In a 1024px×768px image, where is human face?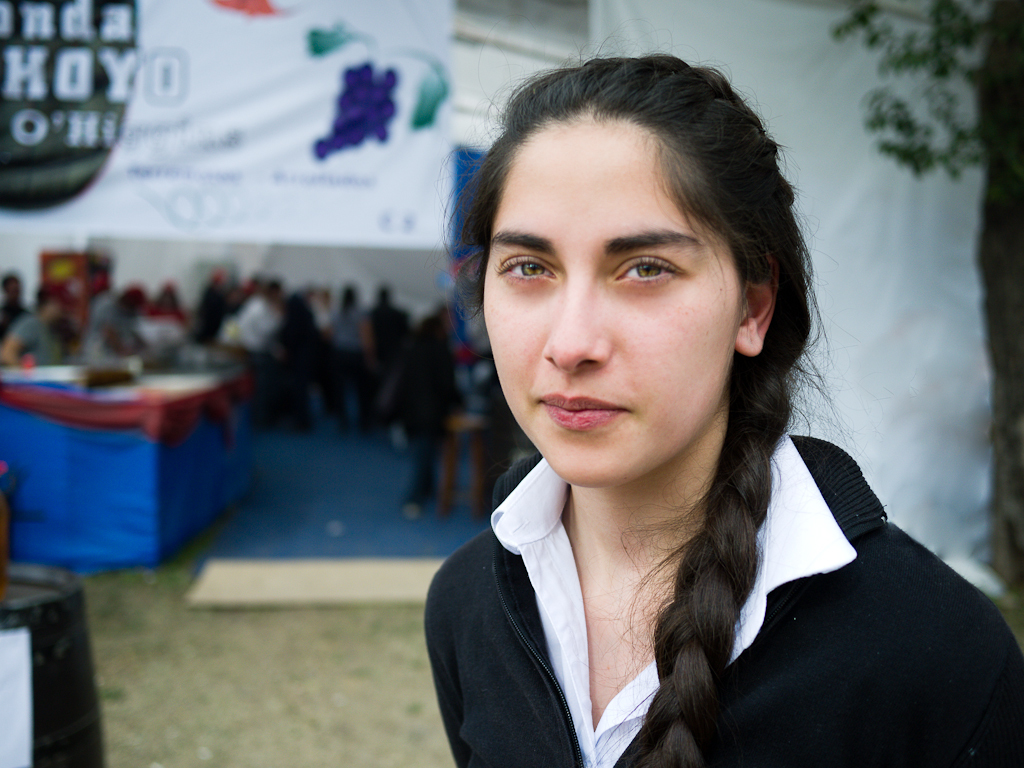
{"x1": 481, "y1": 116, "x2": 743, "y2": 489}.
